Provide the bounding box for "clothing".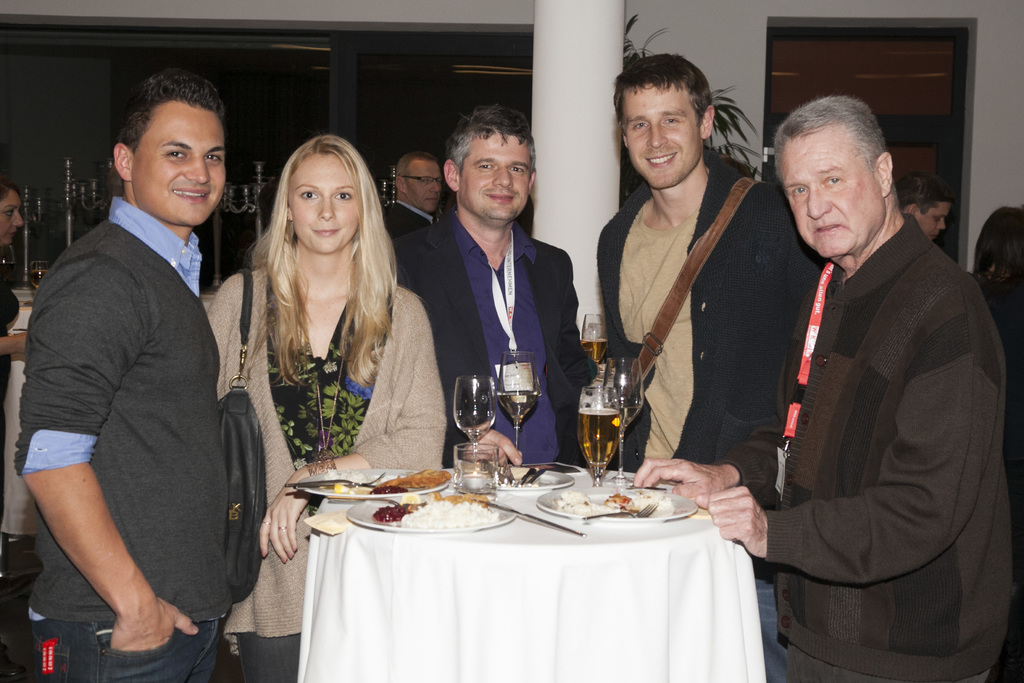
745,133,1005,682.
